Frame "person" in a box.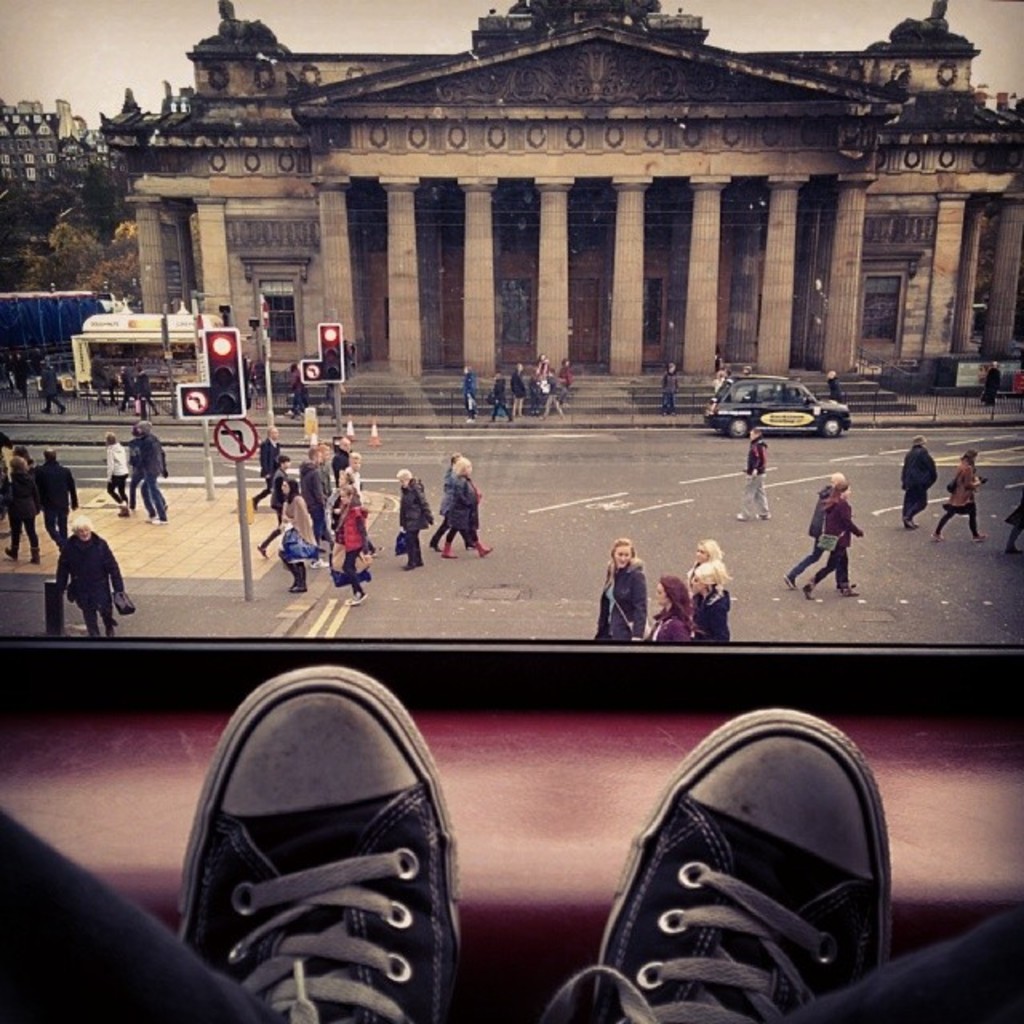
pyautogui.locateOnScreen(48, 514, 134, 638).
